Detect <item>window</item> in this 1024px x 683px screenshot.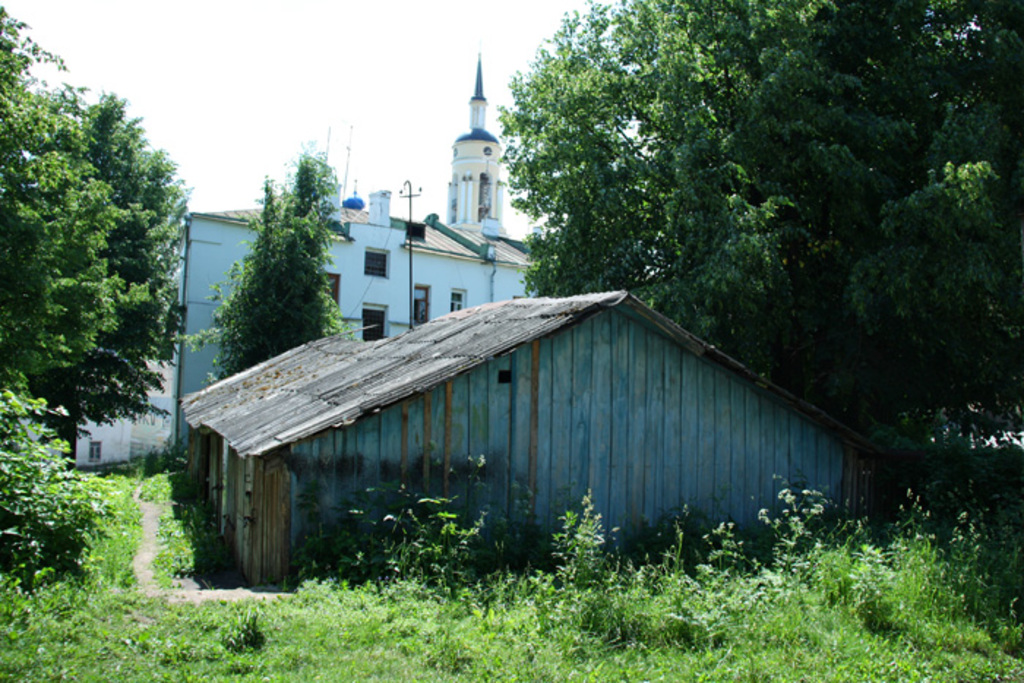
Detection: 496:369:513:386.
